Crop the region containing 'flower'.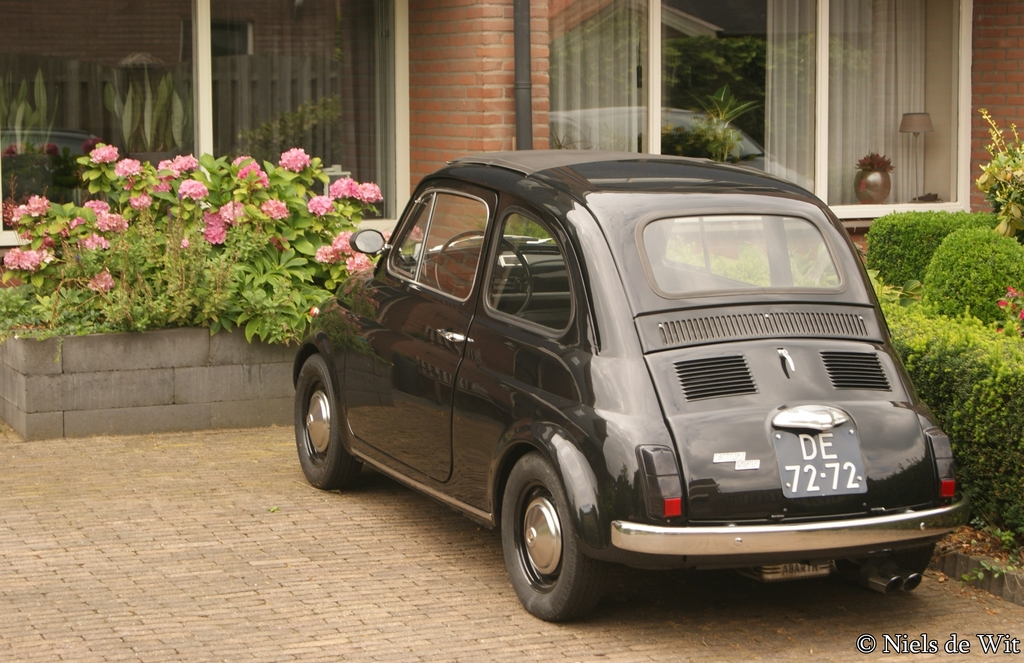
Crop region: (left=341, top=252, right=374, bottom=279).
